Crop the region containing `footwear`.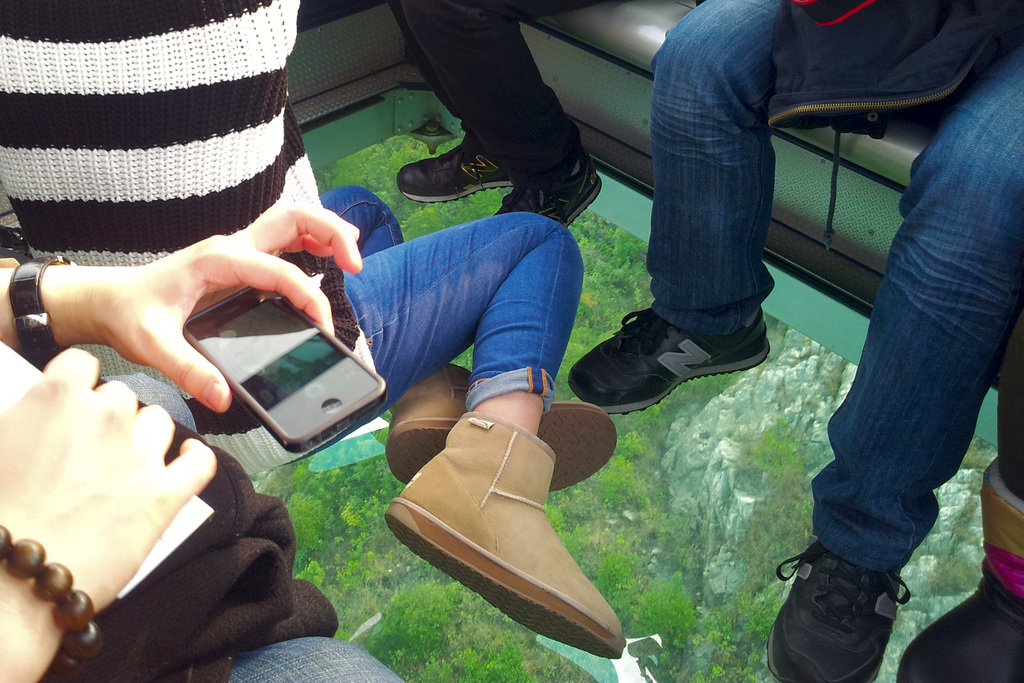
Crop region: <box>380,359,619,492</box>.
